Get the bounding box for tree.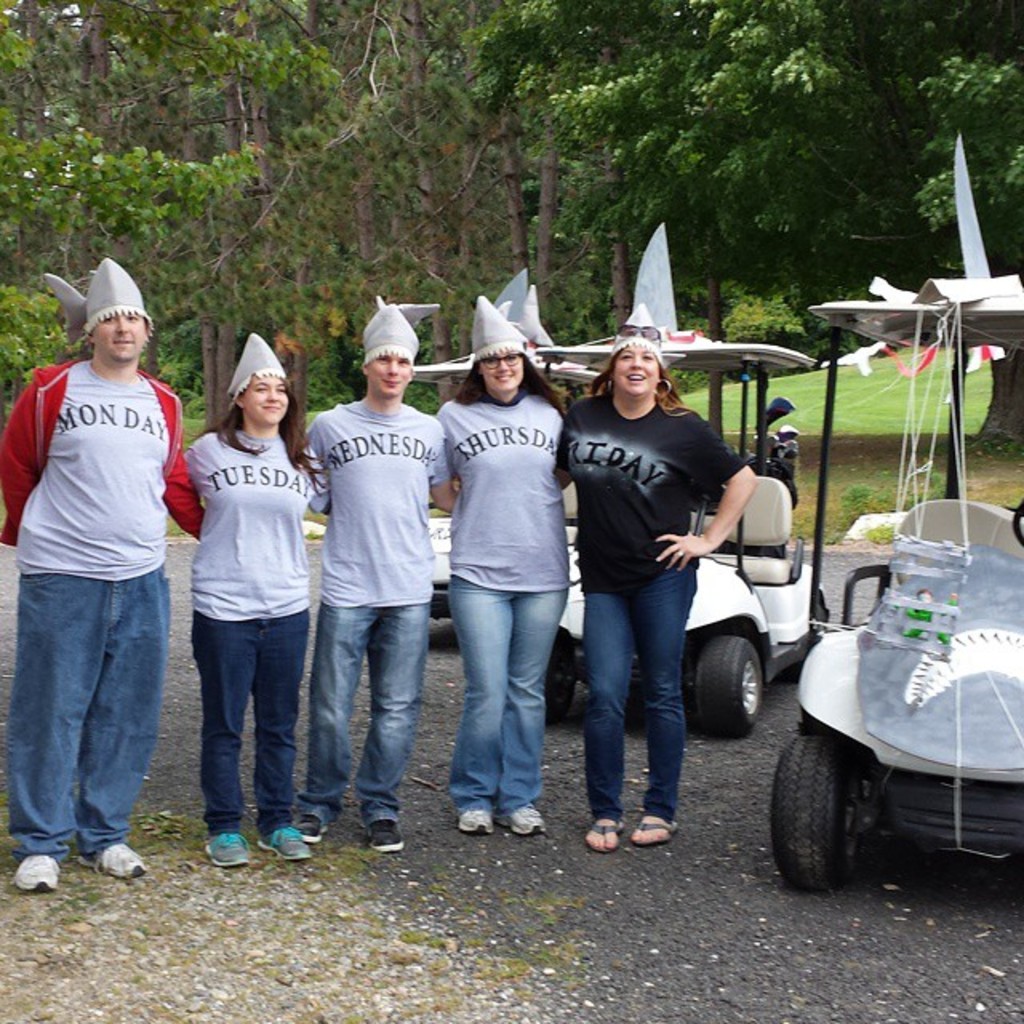
(470,0,1022,448).
